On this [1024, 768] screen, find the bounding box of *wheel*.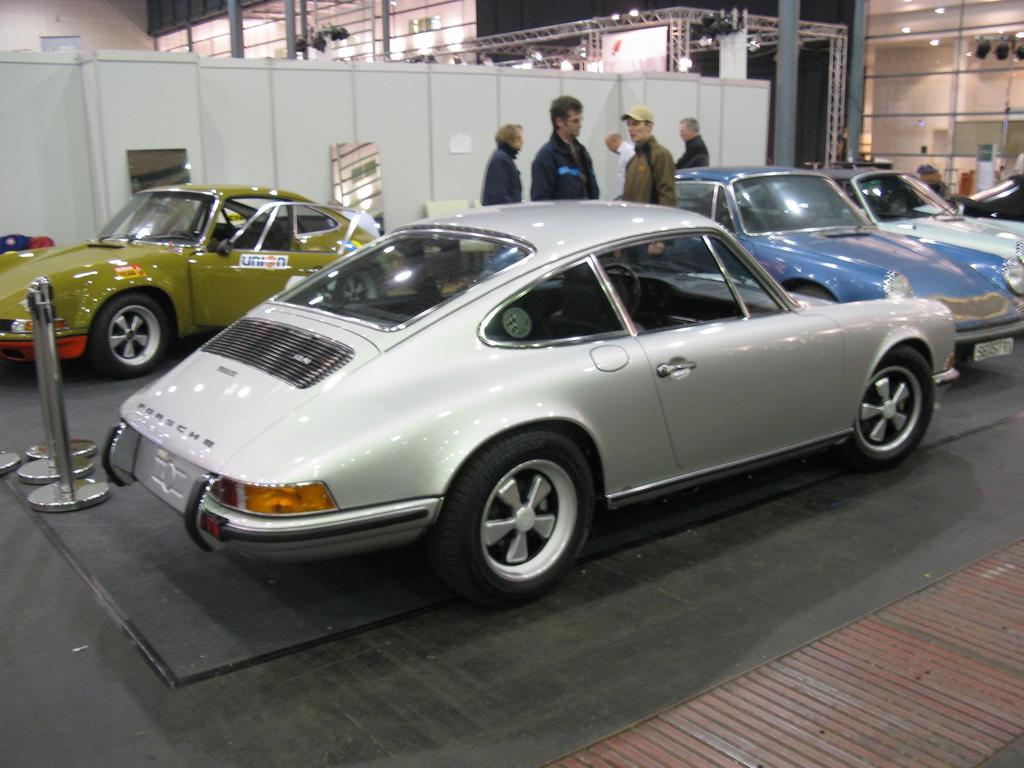
Bounding box: x1=429 y1=428 x2=593 y2=605.
